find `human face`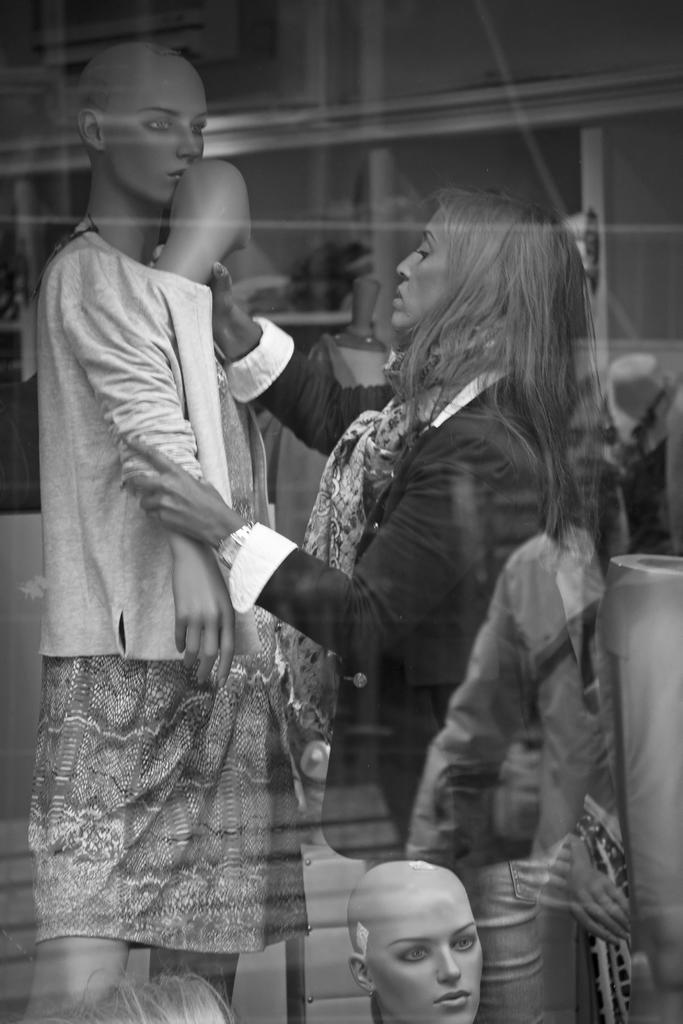
pyautogui.locateOnScreen(111, 69, 210, 204)
